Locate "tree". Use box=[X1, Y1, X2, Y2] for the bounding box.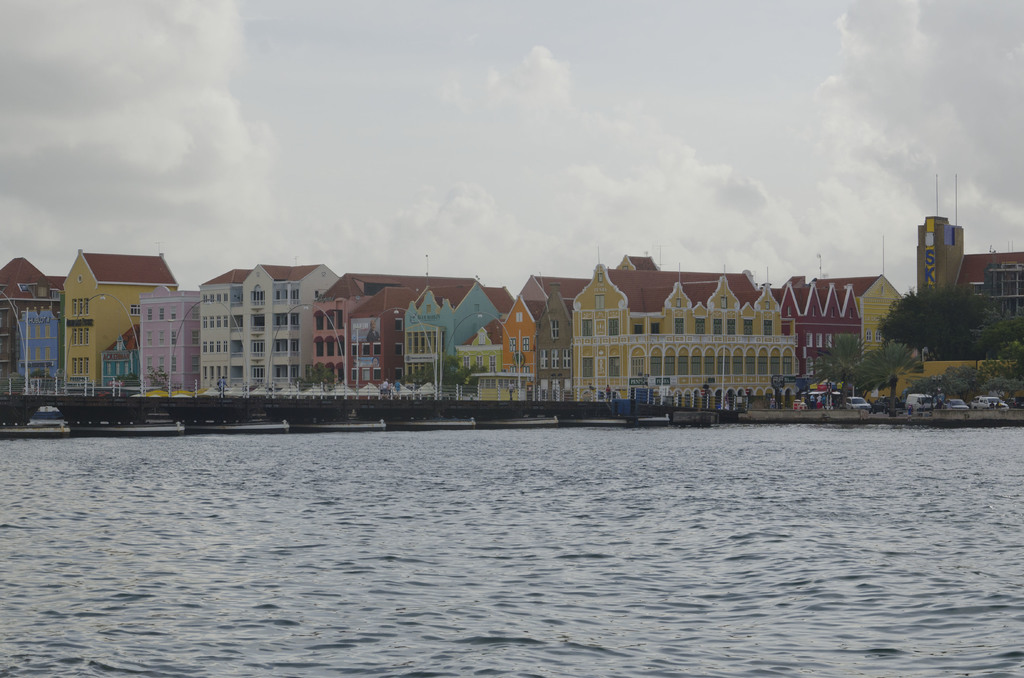
box=[286, 366, 349, 393].
